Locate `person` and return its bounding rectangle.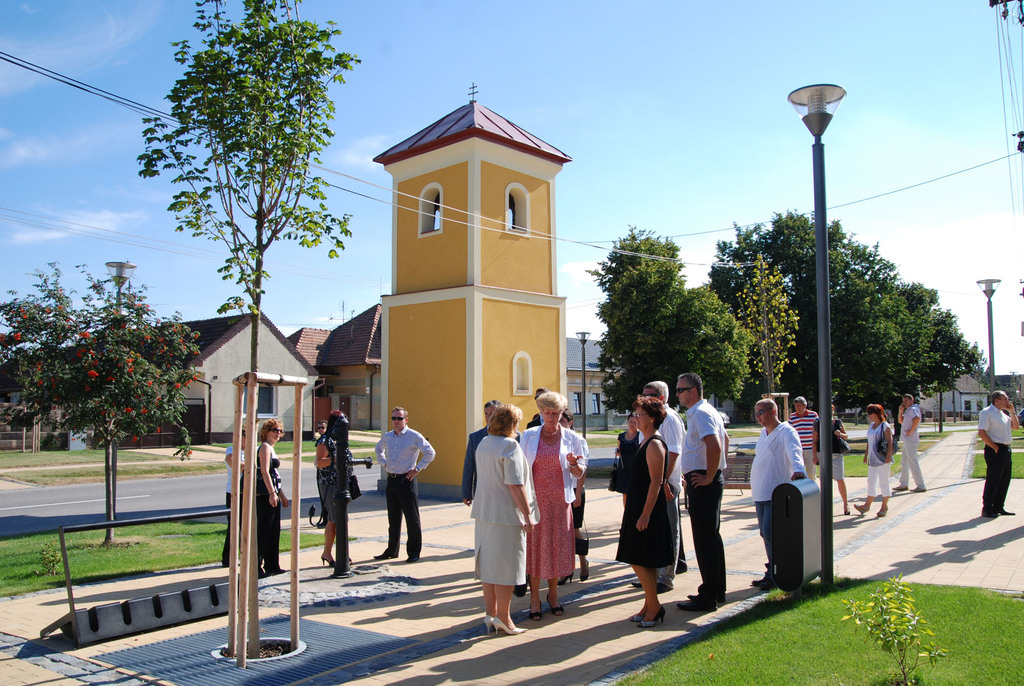
461, 388, 591, 635.
